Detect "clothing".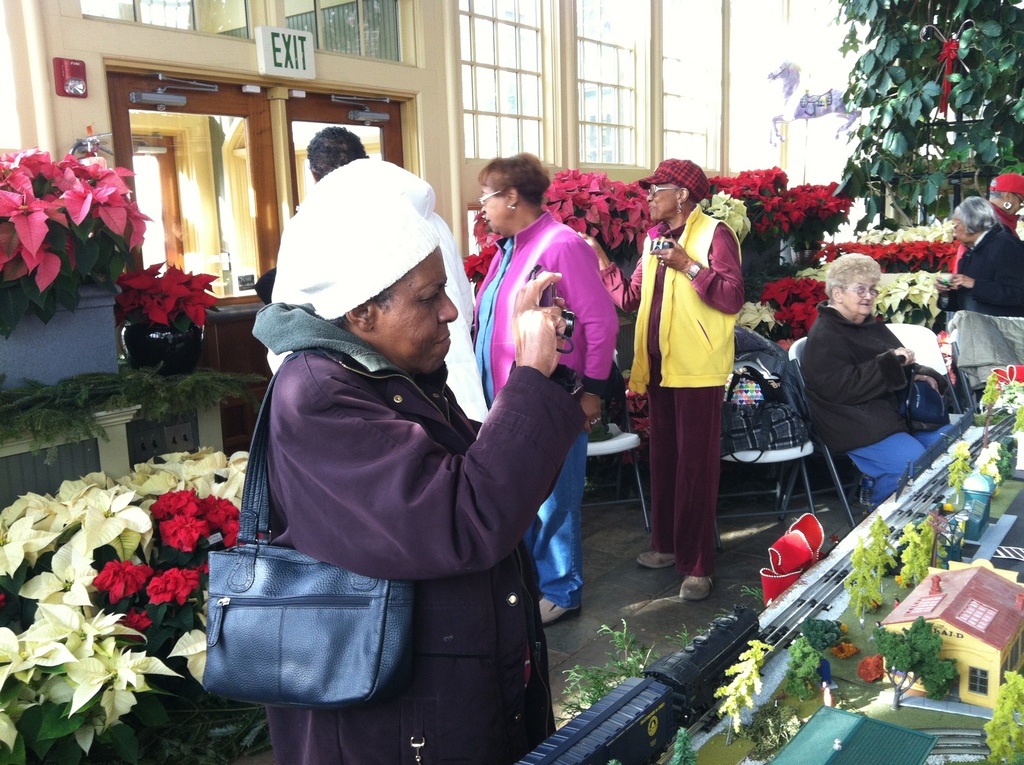
Detected at 803, 298, 963, 513.
